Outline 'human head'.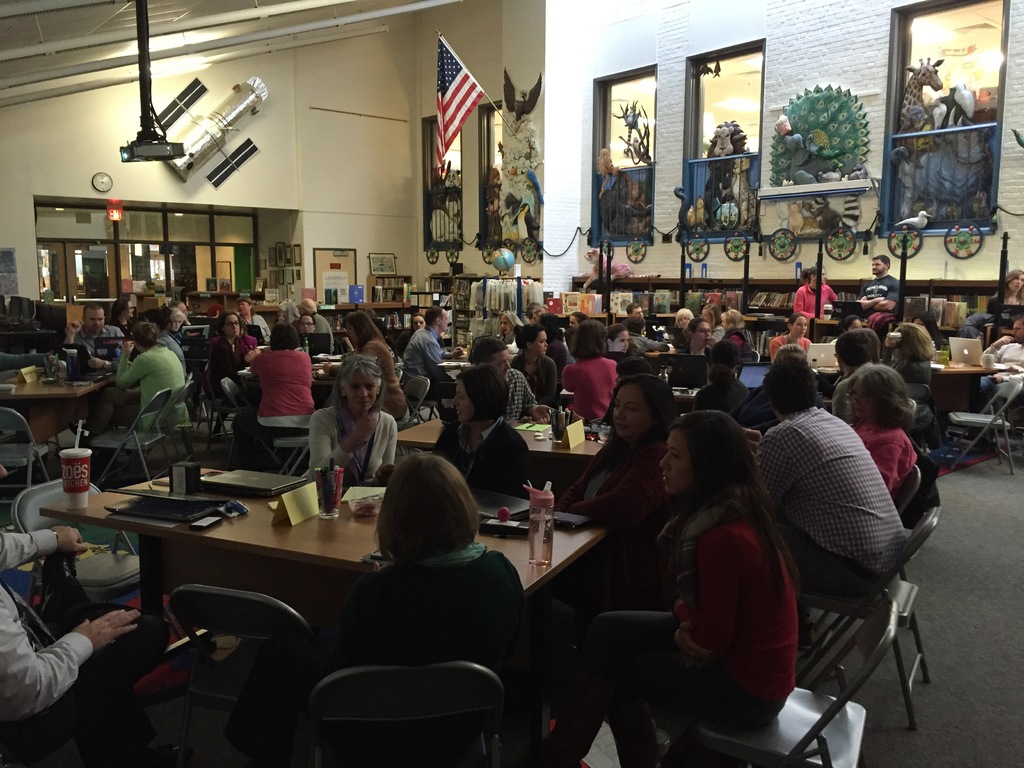
Outline: detection(117, 296, 137, 318).
